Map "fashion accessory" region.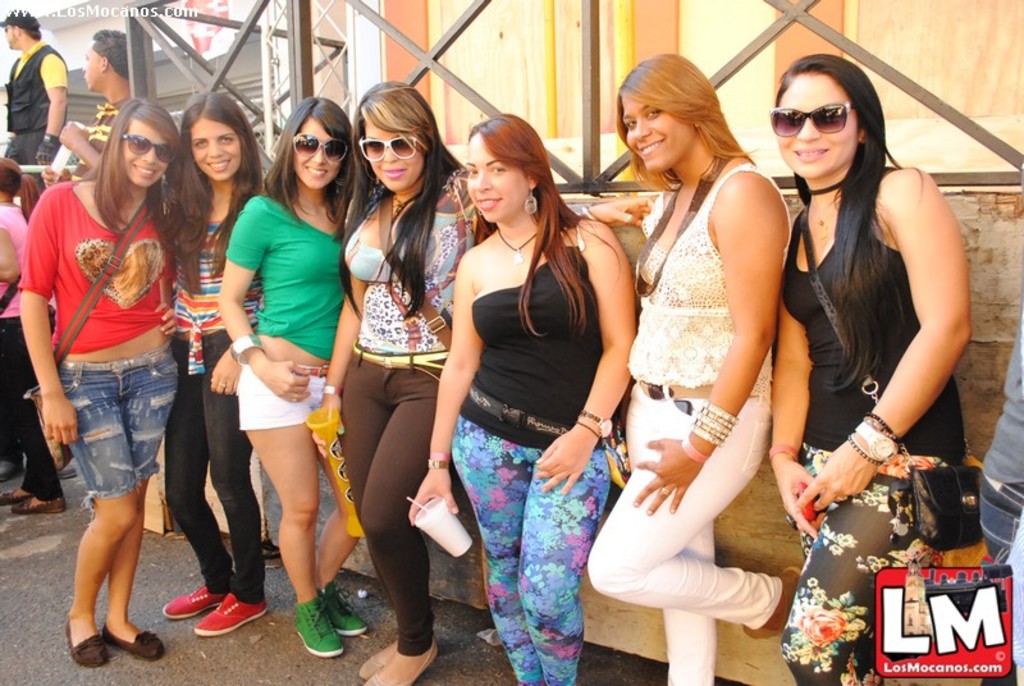
Mapped to bbox=(854, 419, 893, 457).
